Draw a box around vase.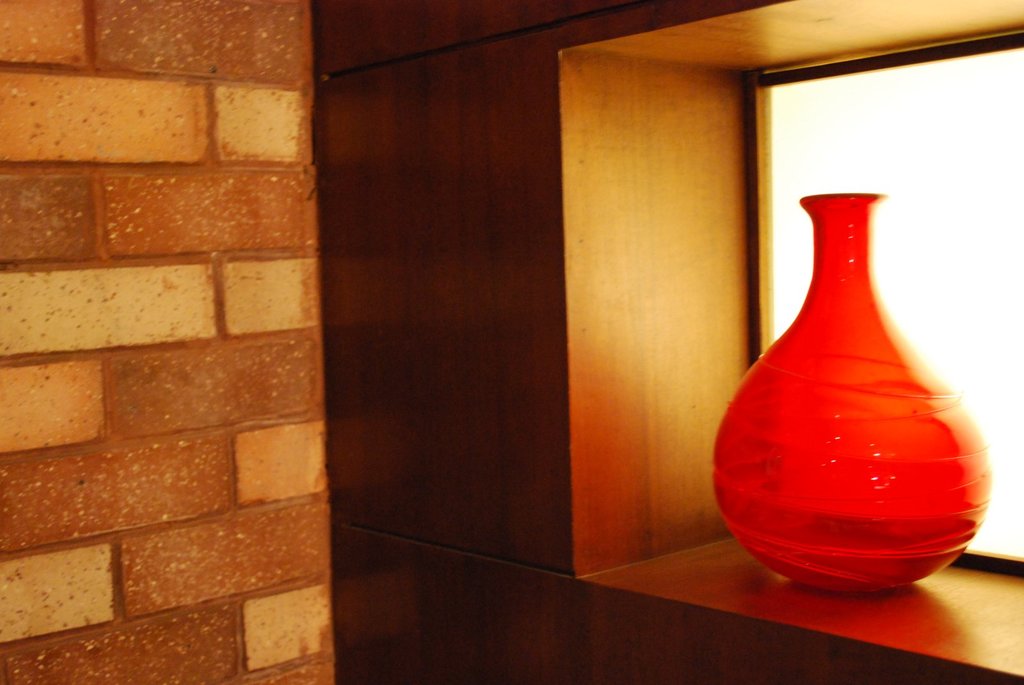
BBox(711, 193, 995, 591).
